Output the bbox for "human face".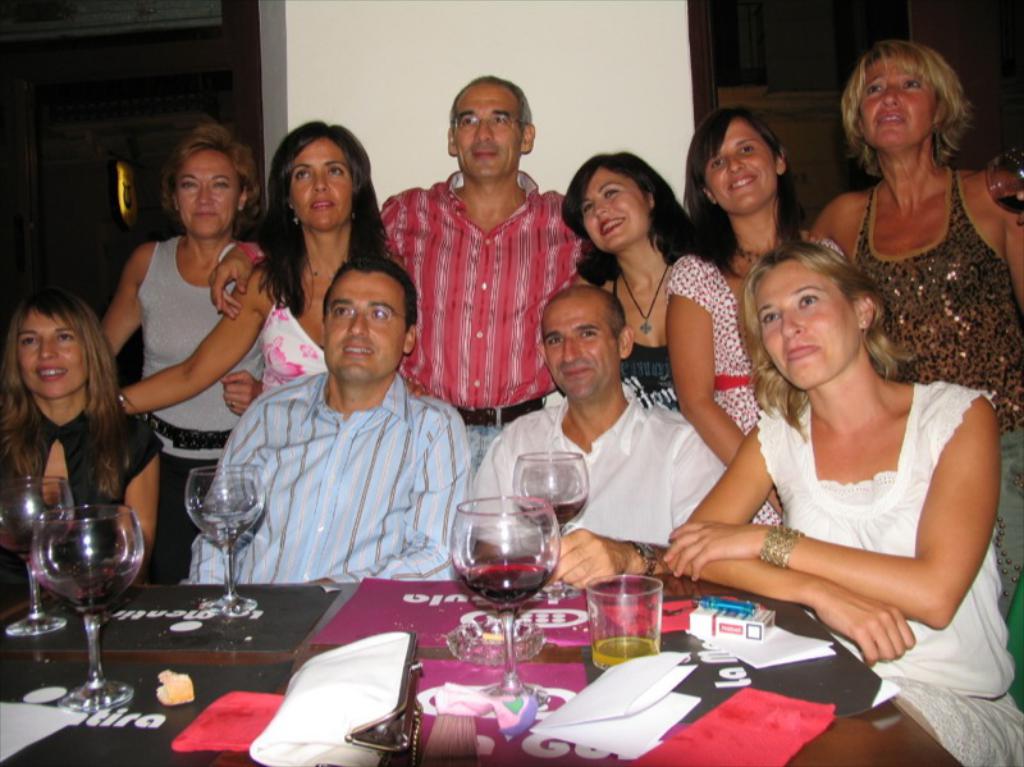
709:137:771:209.
